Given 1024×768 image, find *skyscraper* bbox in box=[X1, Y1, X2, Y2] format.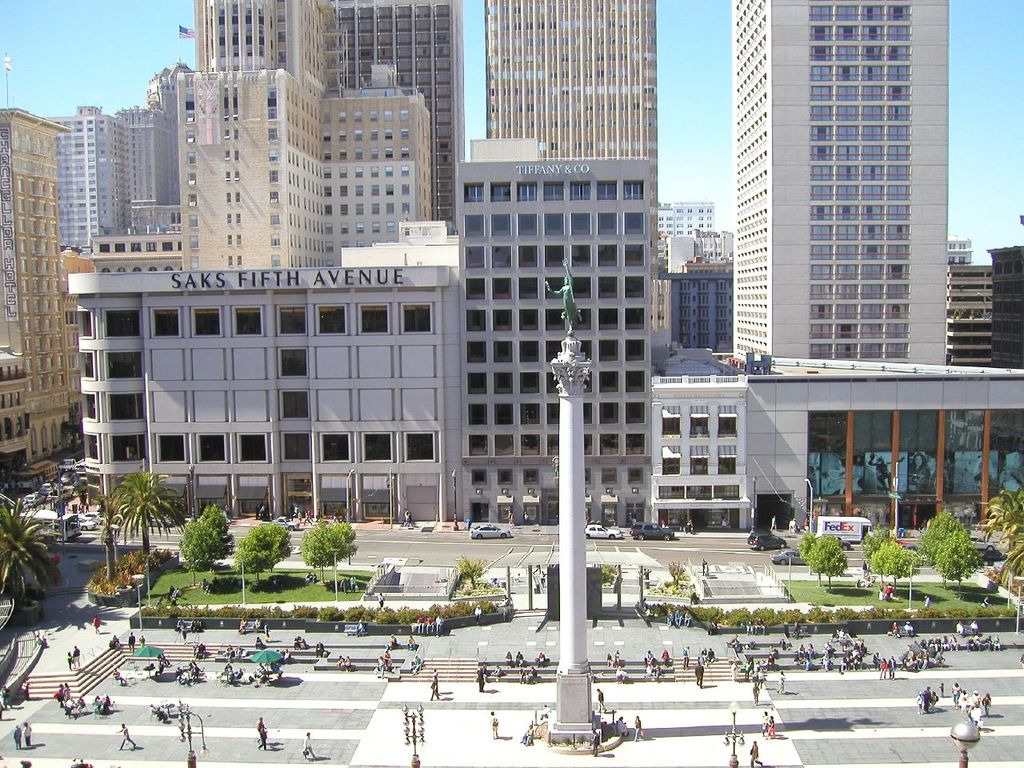
box=[50, 103, 123, 251].
